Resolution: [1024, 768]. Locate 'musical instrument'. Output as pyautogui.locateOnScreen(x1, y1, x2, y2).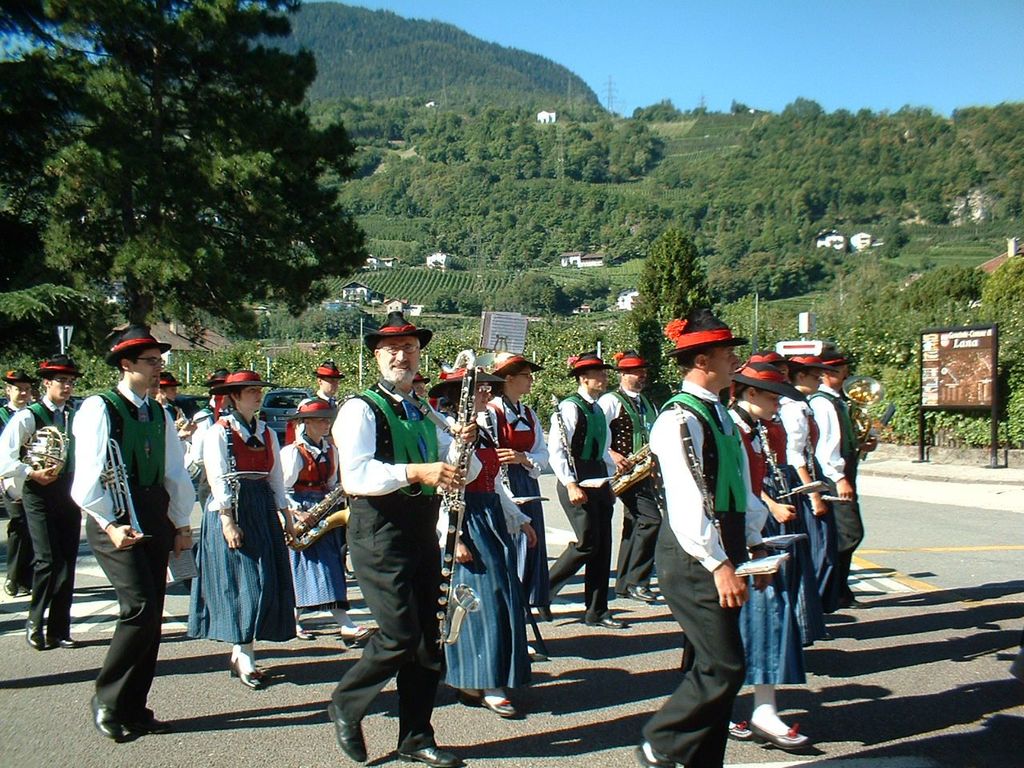
pyautogui.locateOnScreen(481, 402, 518, 506).
